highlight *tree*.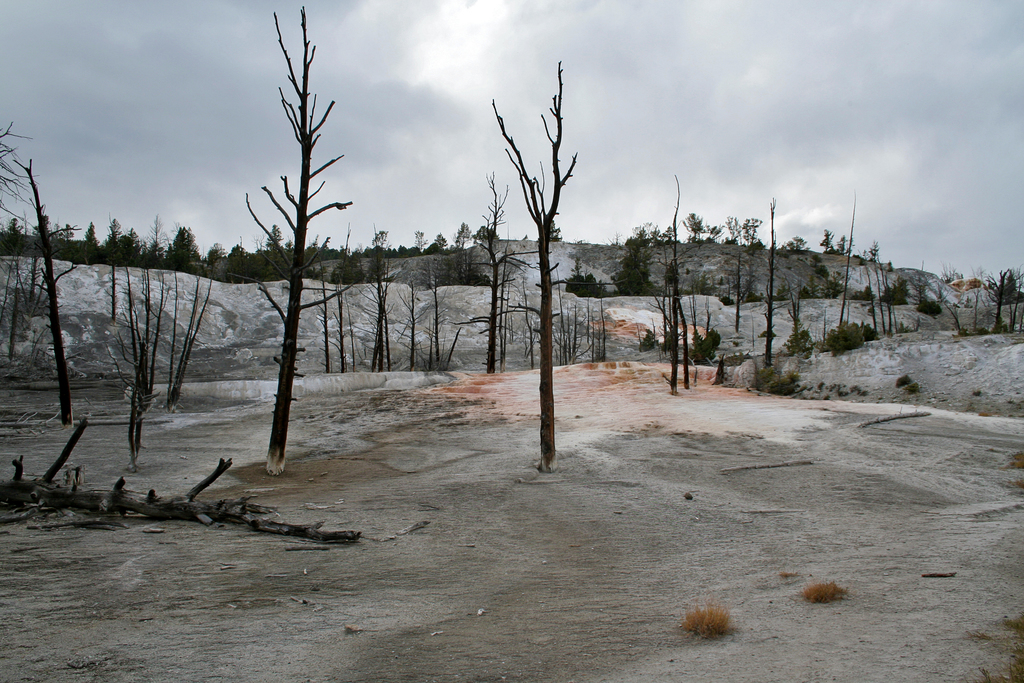
Highlighted region: box=[0, 415, 365, 555].
